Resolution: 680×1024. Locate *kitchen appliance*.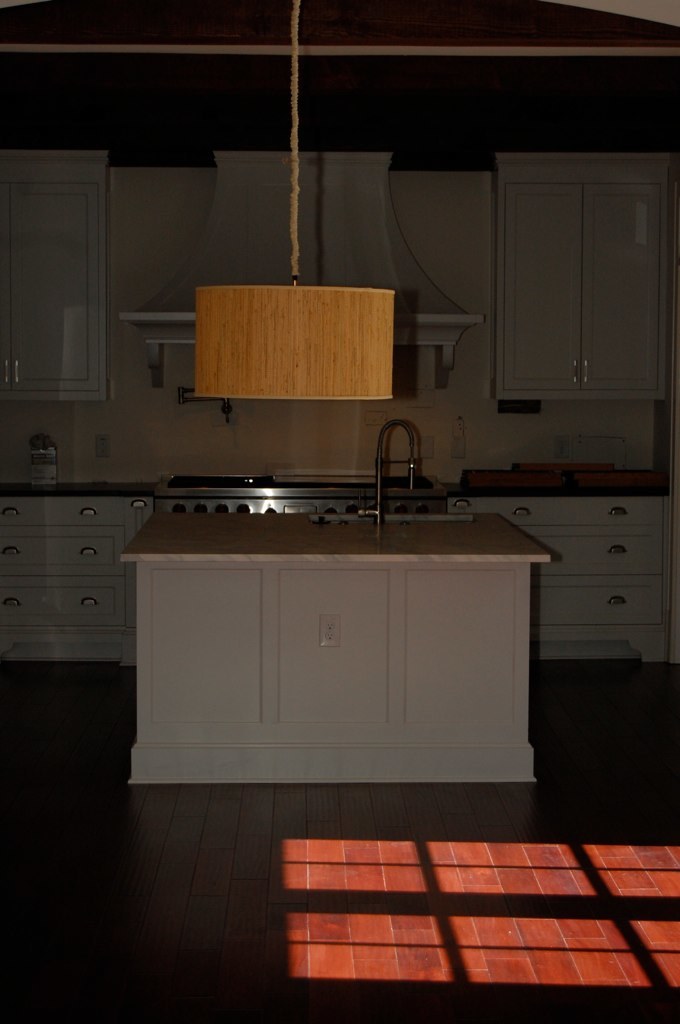
154 423 436 505.
